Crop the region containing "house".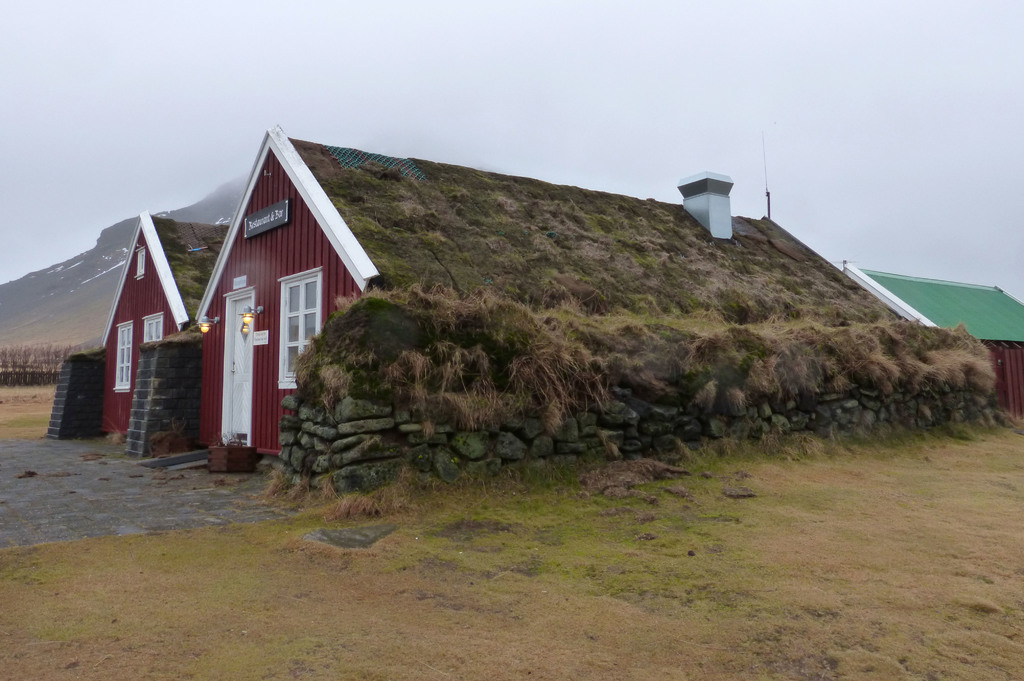
Crop region: [x1=45, y1=124, x2=1023, y2=467].
